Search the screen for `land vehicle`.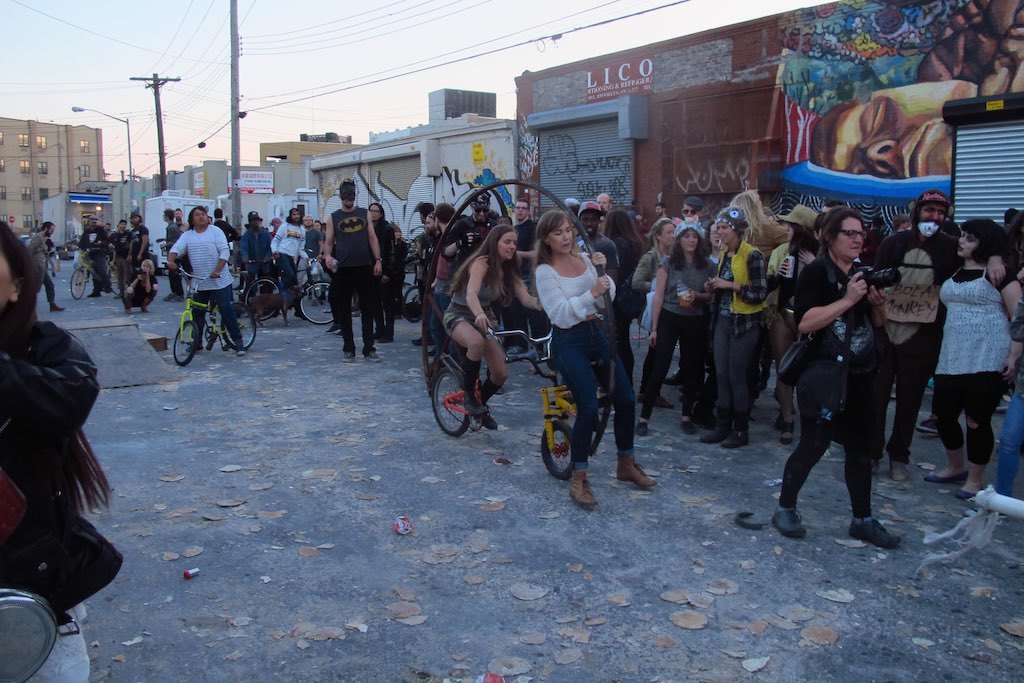
Found at <box>432,324,575,477</box>.
